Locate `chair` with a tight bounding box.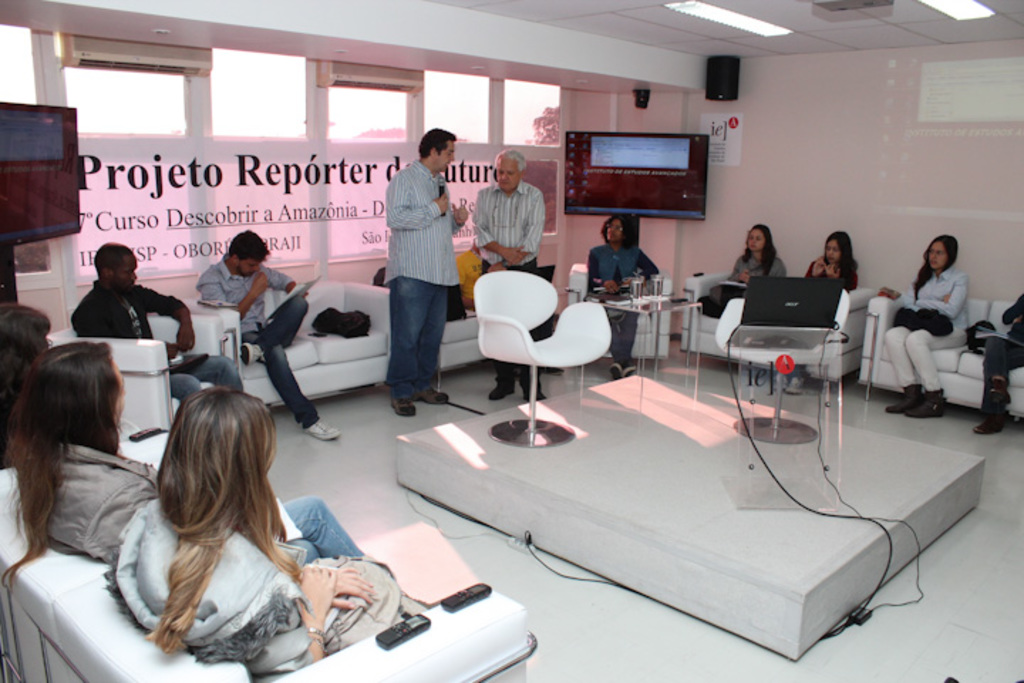
466:272:607:452.
